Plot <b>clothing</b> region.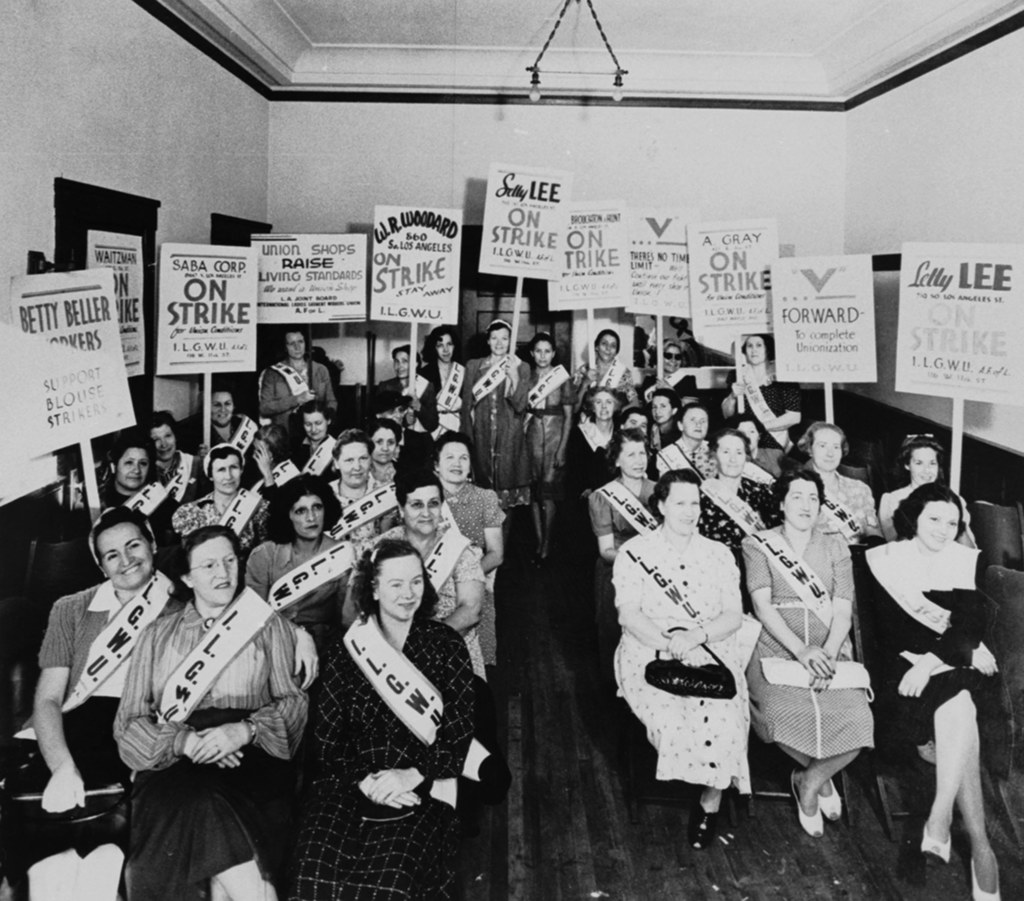
Plotted at (586,475,662,576).
